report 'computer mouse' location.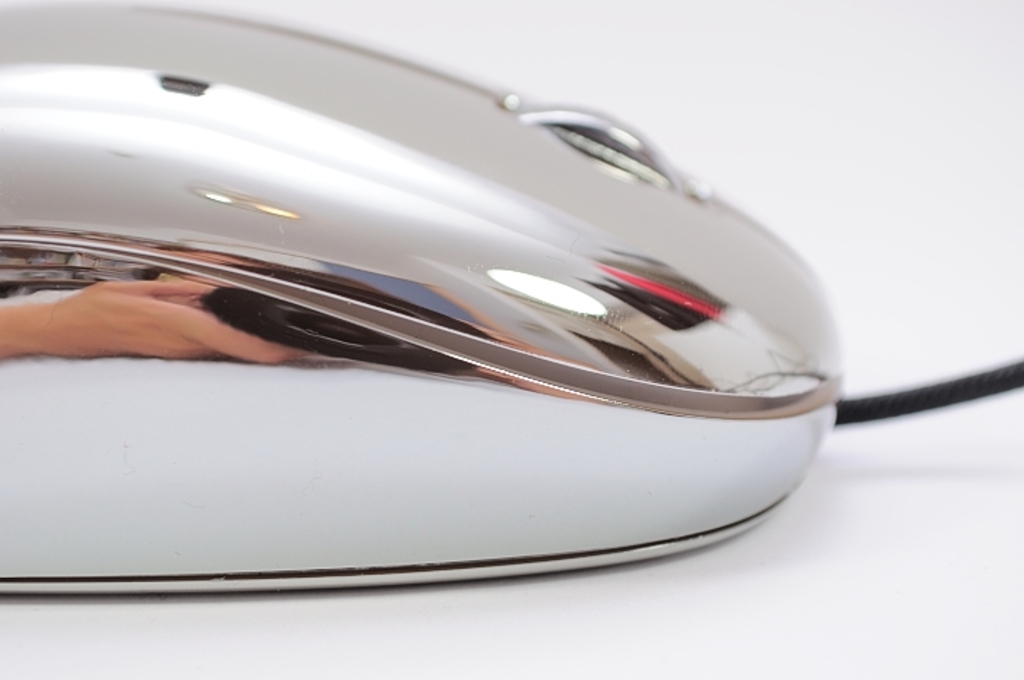
Report: {"x1": 0, "y1": 4, "x2": 847, "y2": 591}.
